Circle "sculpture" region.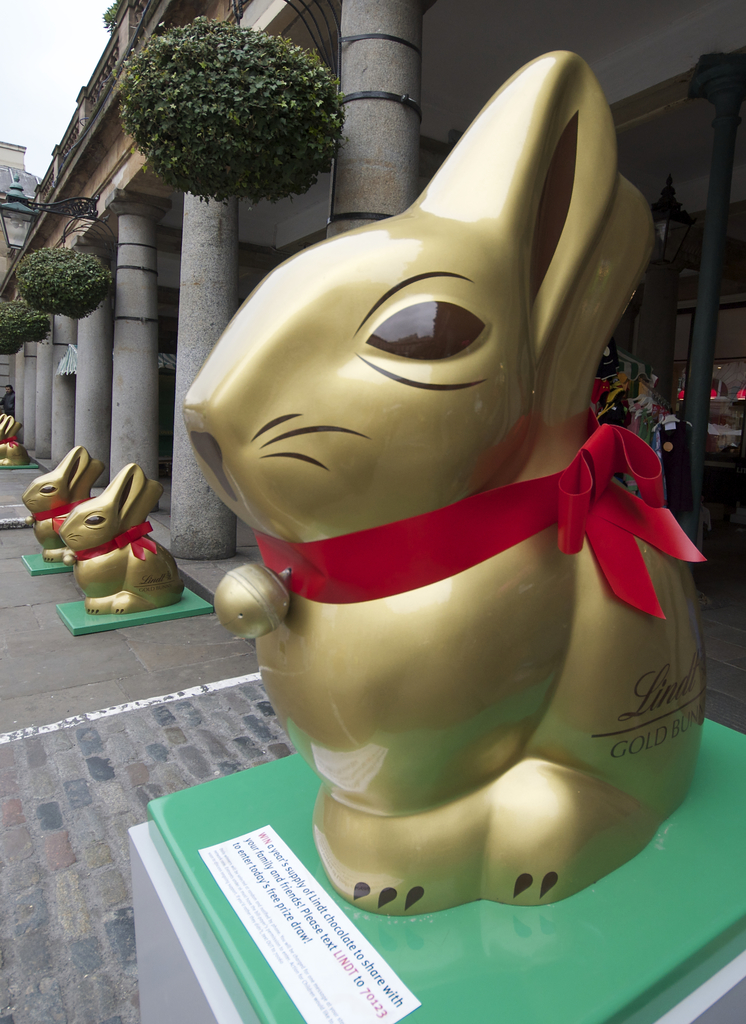
Region: region(0, 403, 35, 473).
